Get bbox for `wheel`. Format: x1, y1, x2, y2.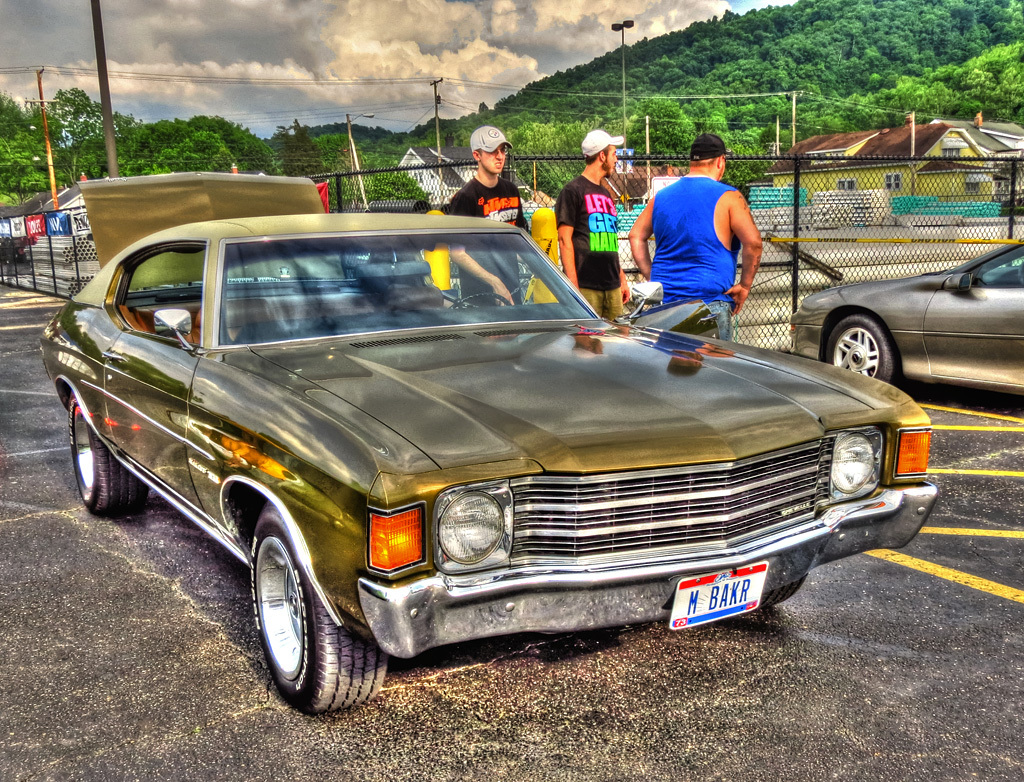
233, 517, 363, 710.
